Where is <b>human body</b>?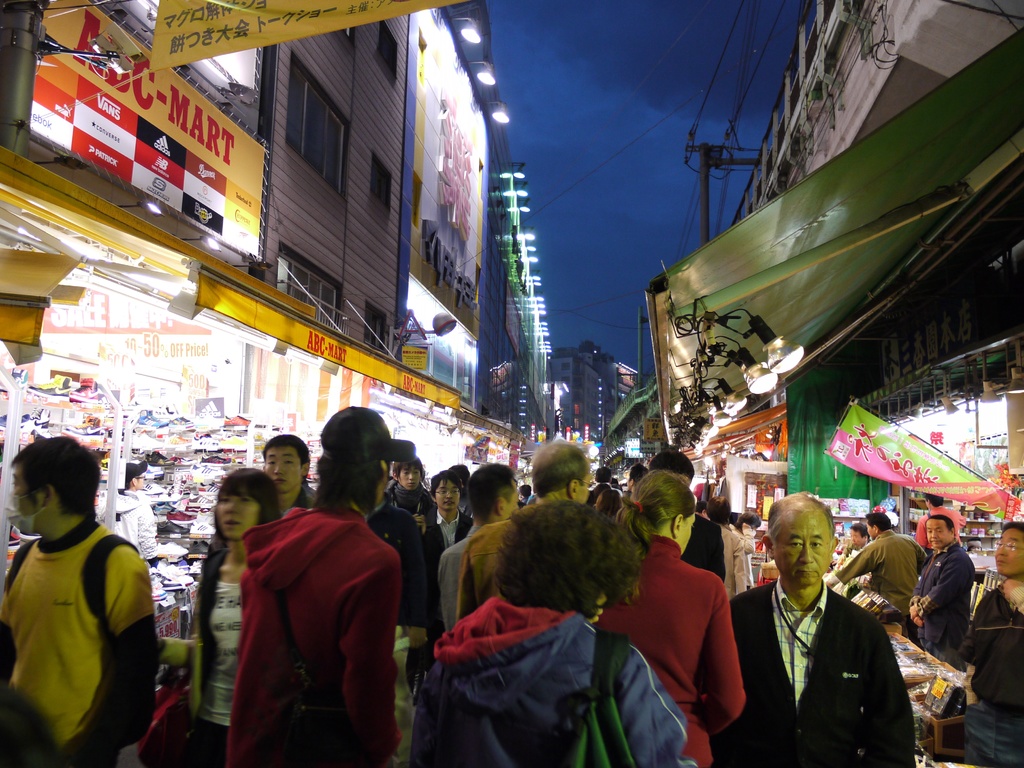
<box>0,430,159,767</box>.
